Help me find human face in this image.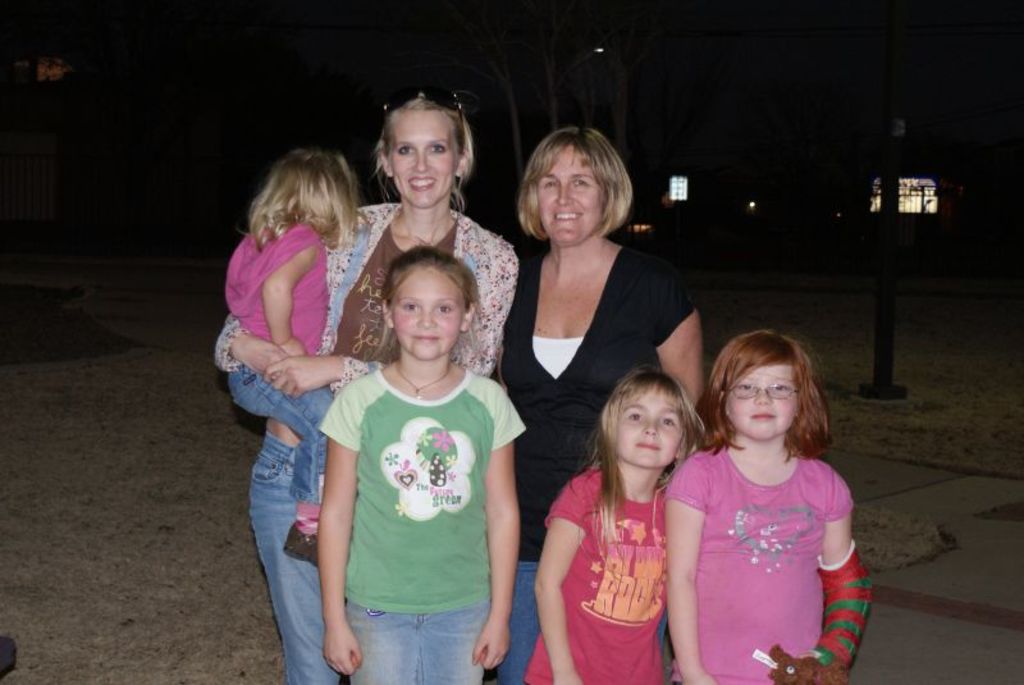
Found it: {"left": 385, "top": 110, "right": 460, "bottom": 209}.
